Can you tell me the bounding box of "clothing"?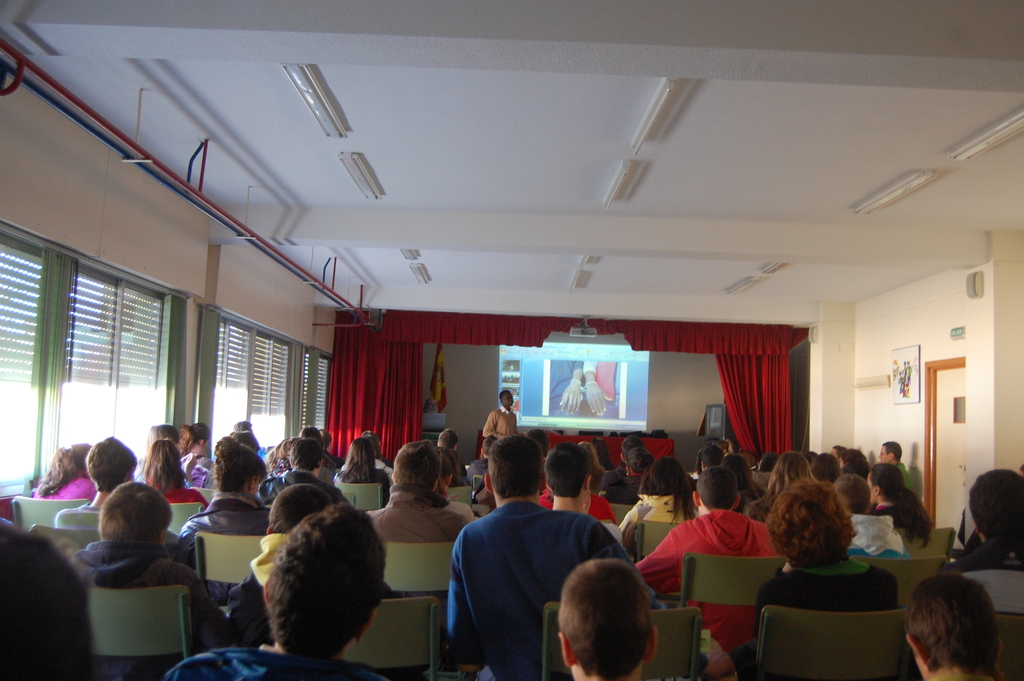
<bbox>632, 510, 780, 656</bbox>.
